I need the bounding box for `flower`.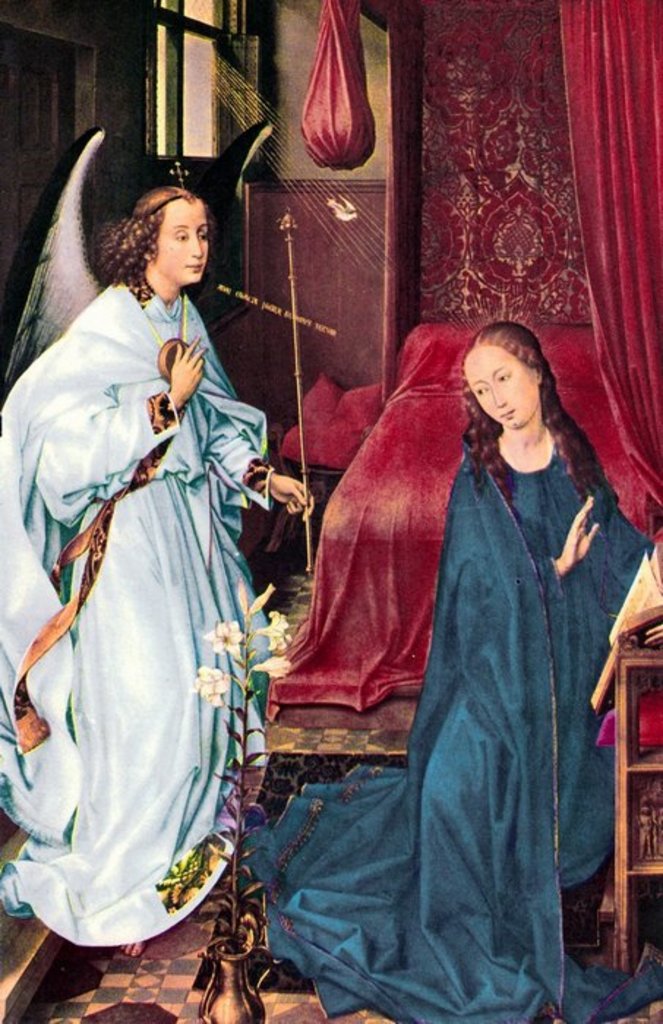
Here it is: (247,582,278,617).
